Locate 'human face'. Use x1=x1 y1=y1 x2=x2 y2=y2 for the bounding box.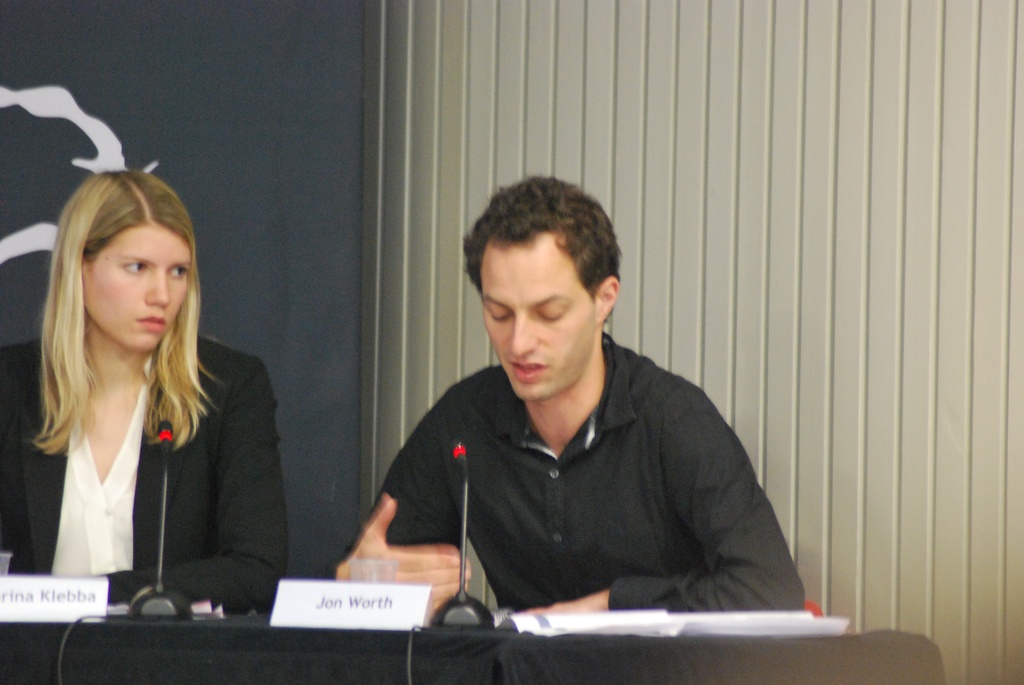
x1=82 y1=222 x2=191 y2=350.
